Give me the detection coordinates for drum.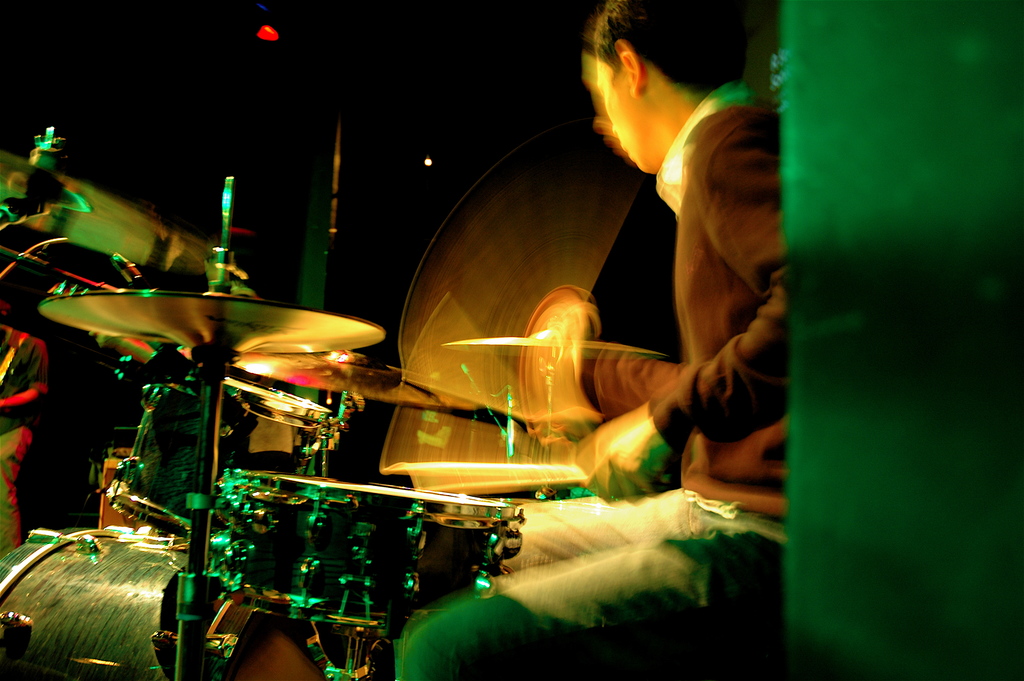
(left=0, top=523, right=252, bottom=680).
